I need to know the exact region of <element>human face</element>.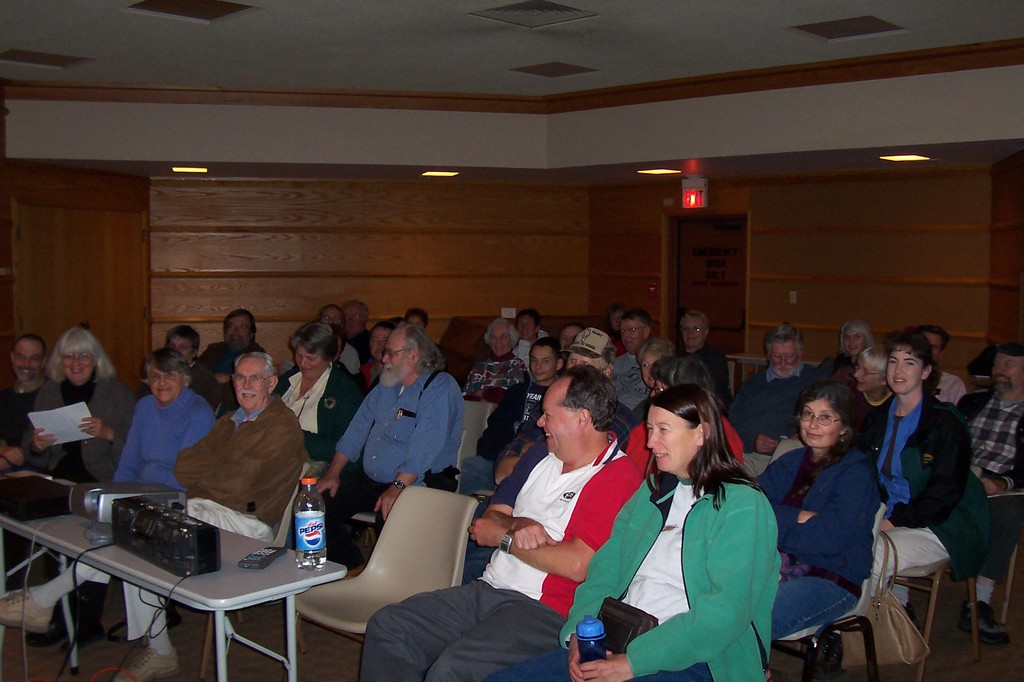
Region: (59,351,97,385).
